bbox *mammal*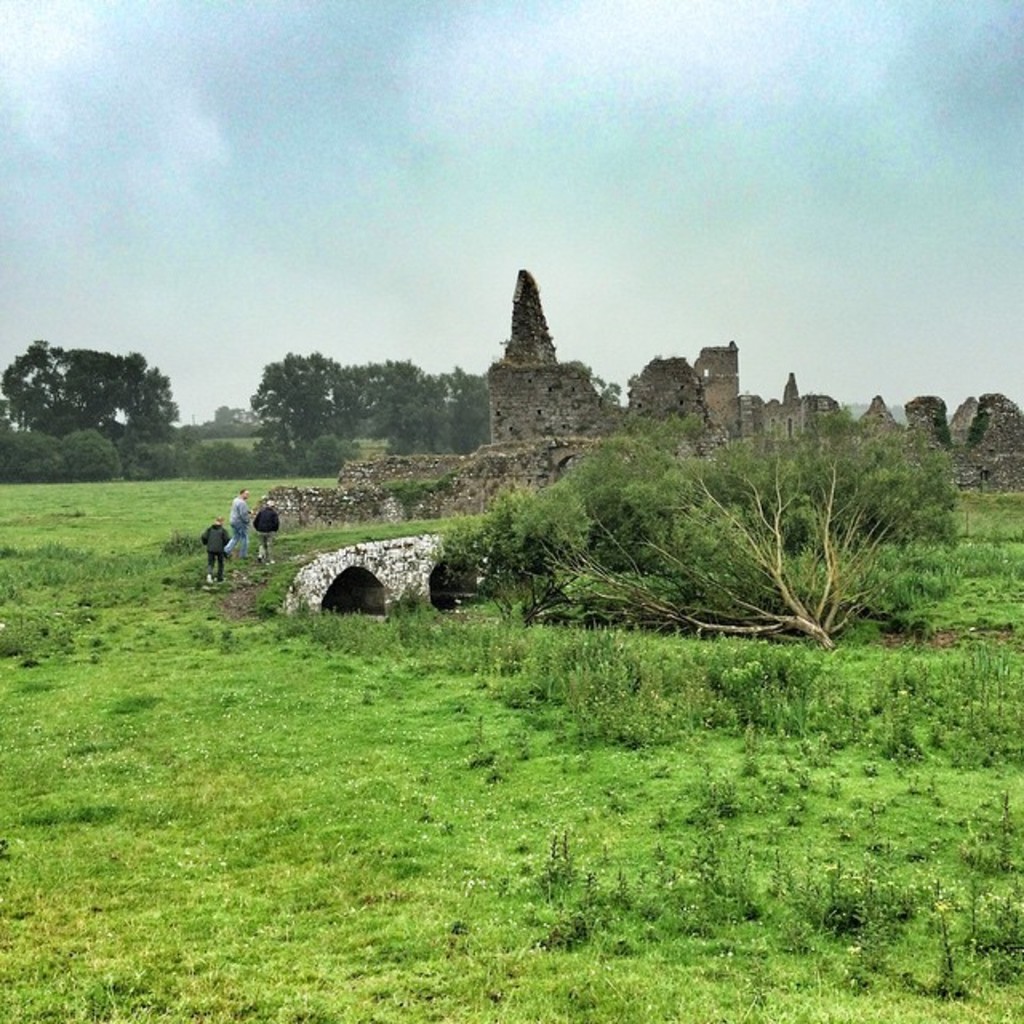
box=[227, 483, 253, 552]
